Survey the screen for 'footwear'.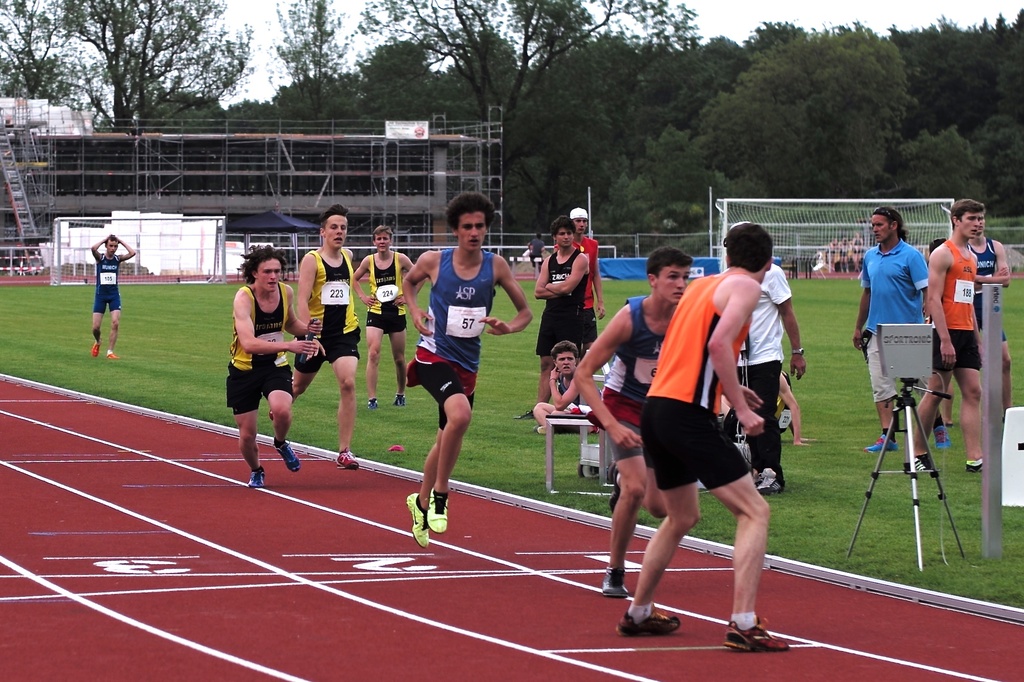
Survey found: region(90, 342, 98, 359).
